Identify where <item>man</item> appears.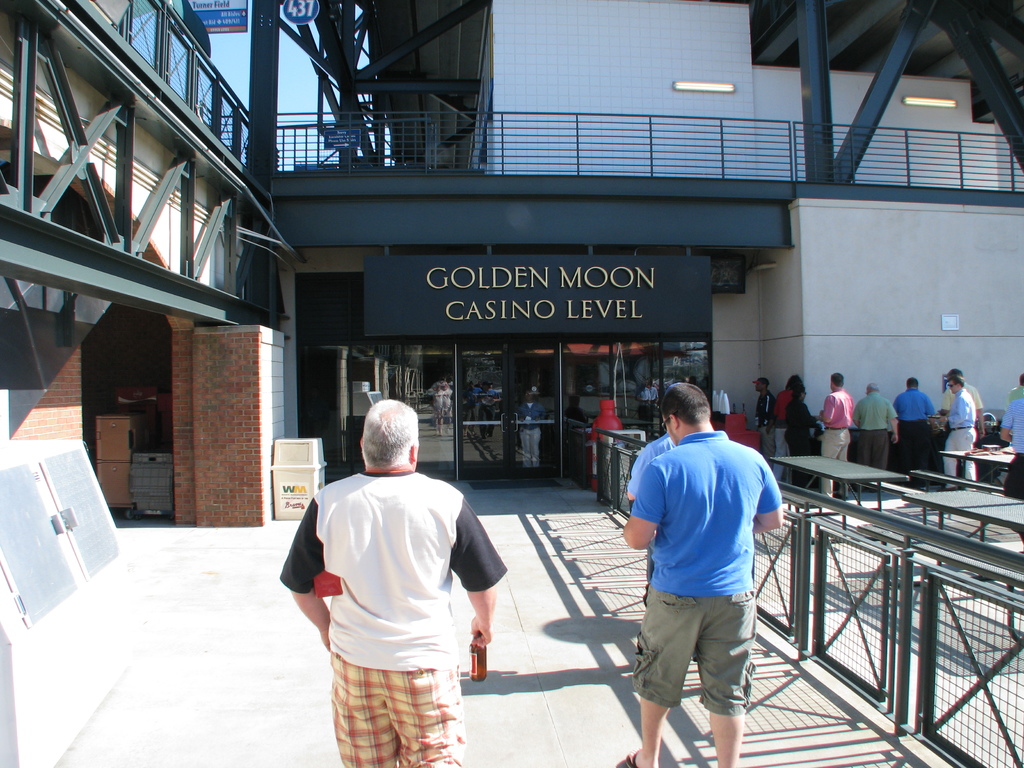
Appears at l=940, t=377, r=977, b=493.
